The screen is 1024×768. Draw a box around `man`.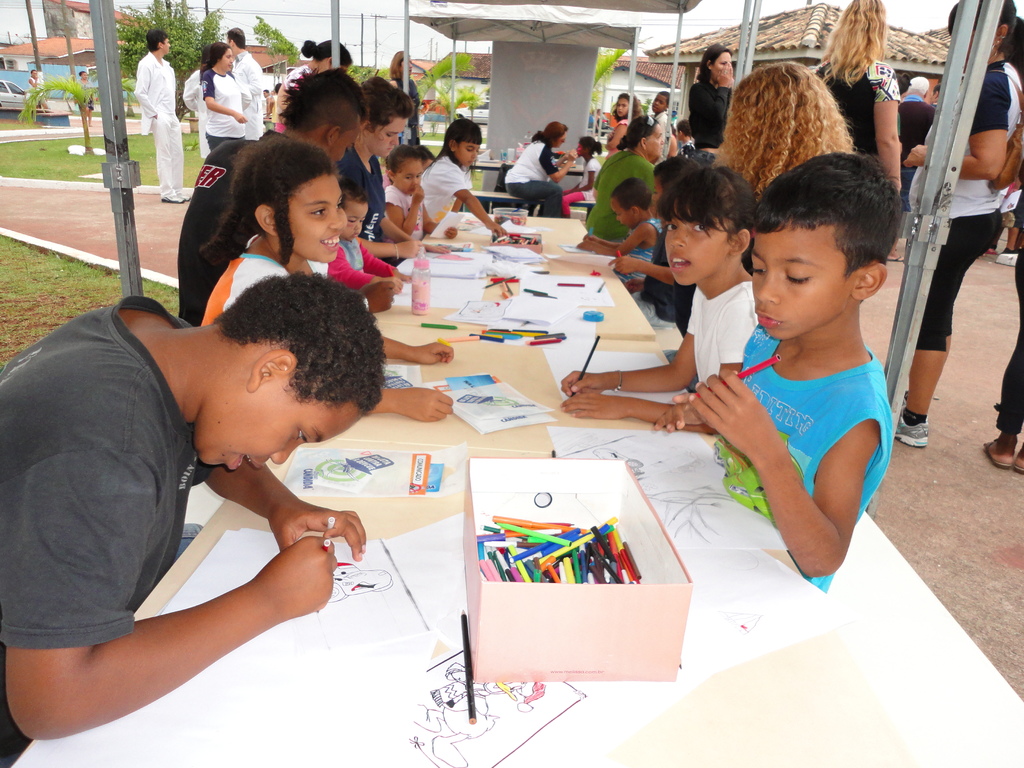
Rect(222, 24, 266, 143).
